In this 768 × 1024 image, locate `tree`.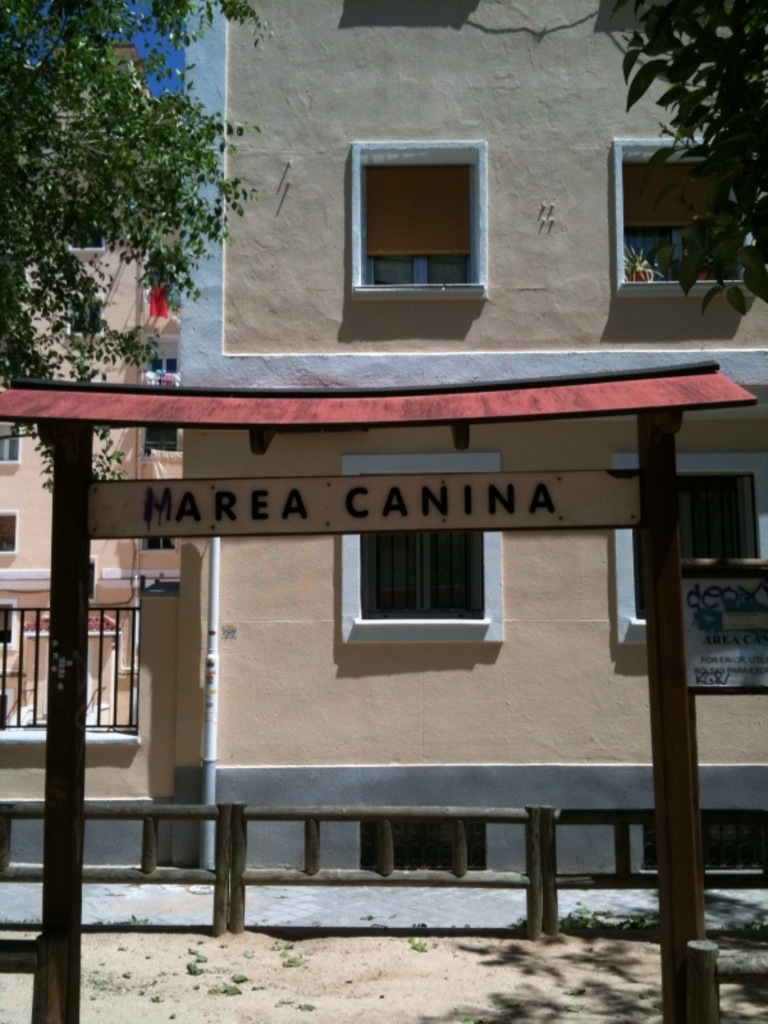
Bounding box: bbox=[620, 0, 767, 323].
